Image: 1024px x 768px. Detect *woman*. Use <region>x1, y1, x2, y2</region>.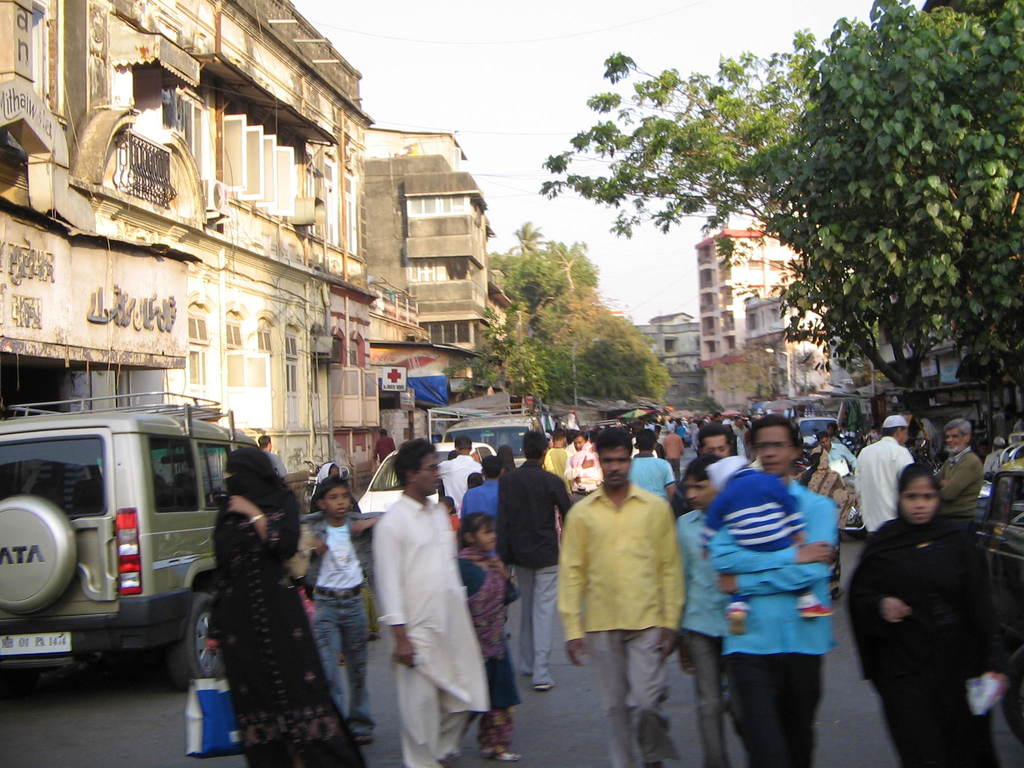
<region>846, 462, 1011, 767</region>.
